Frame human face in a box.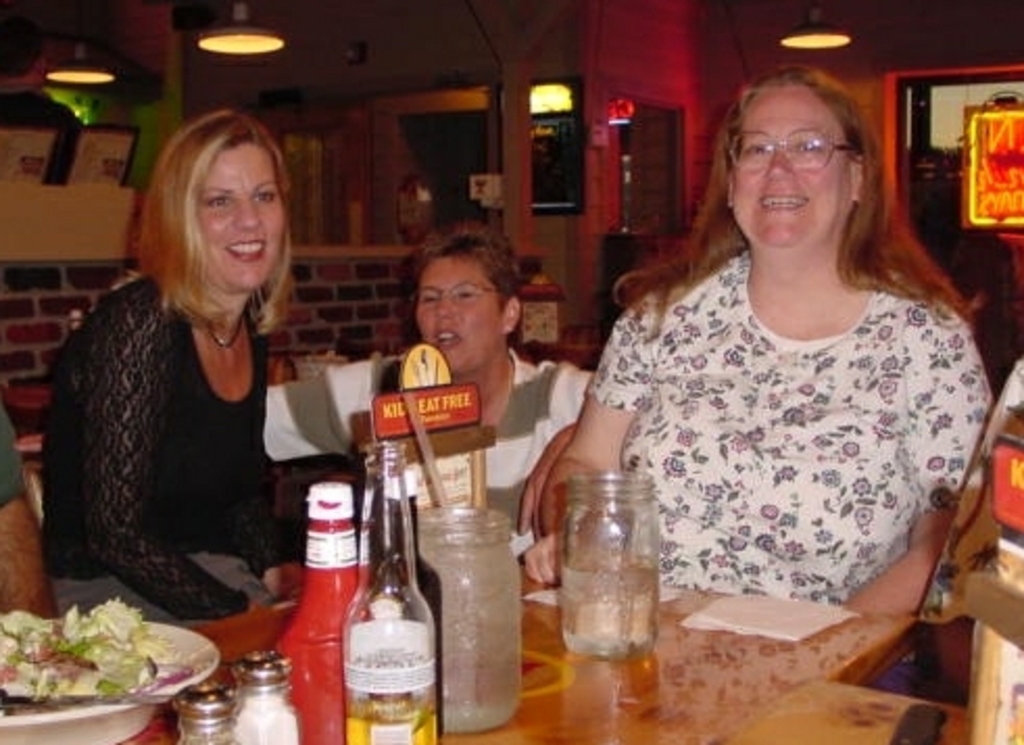
(x1=415, y1=261, x2=503, y2=380).
